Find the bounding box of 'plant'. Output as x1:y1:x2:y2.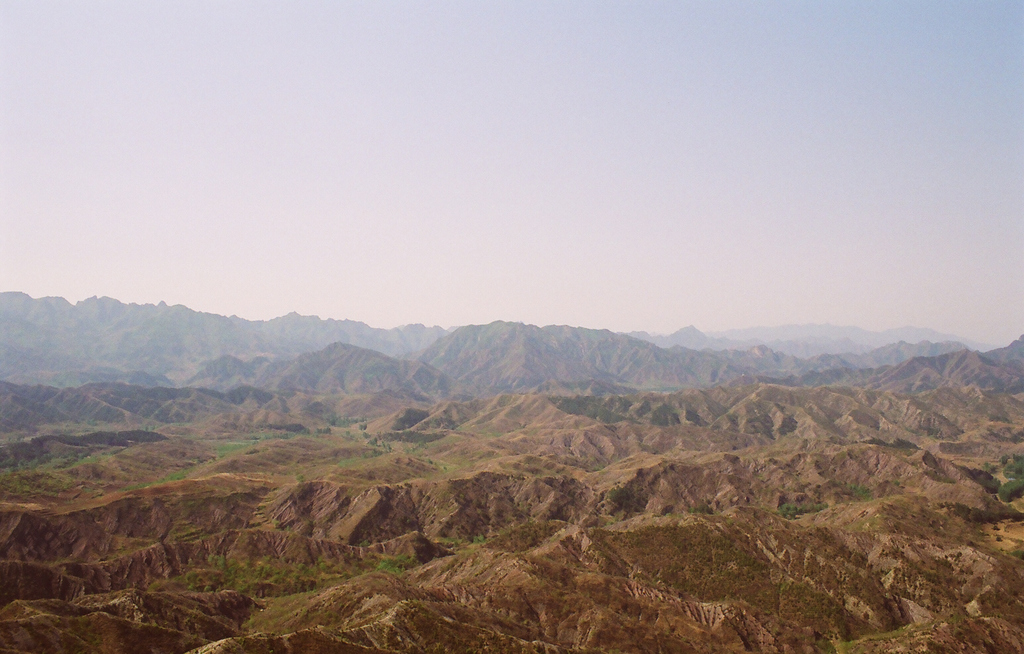
484:430:507:436.
